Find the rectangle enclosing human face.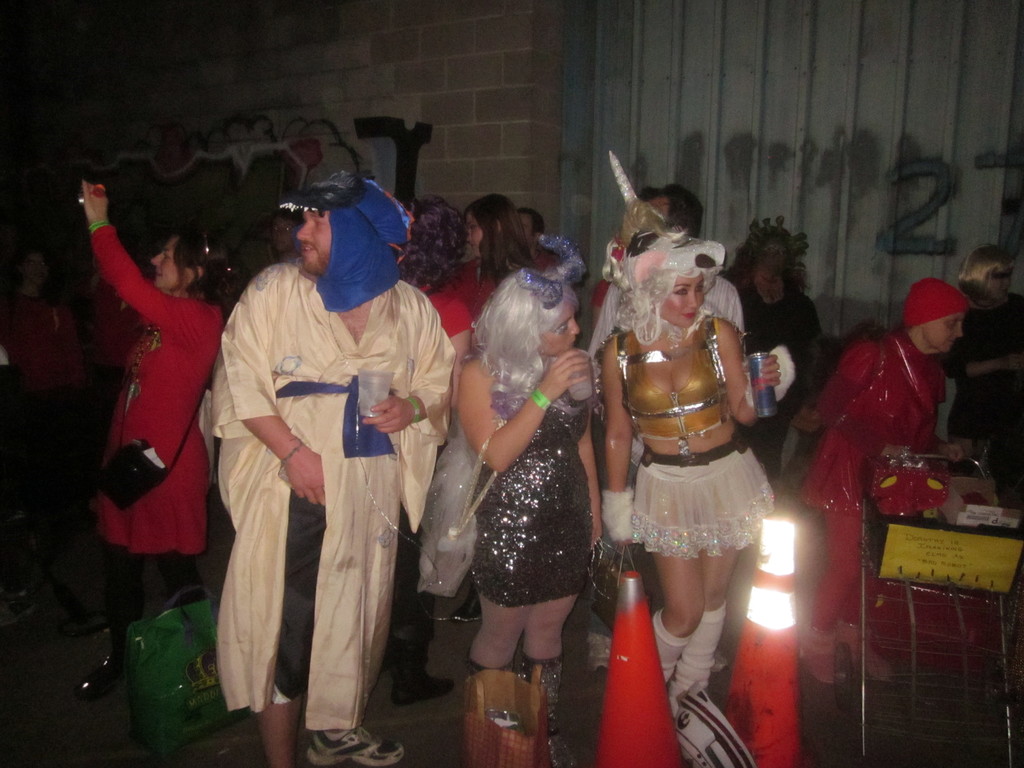
l=922, t=308, r=968, b=347.
